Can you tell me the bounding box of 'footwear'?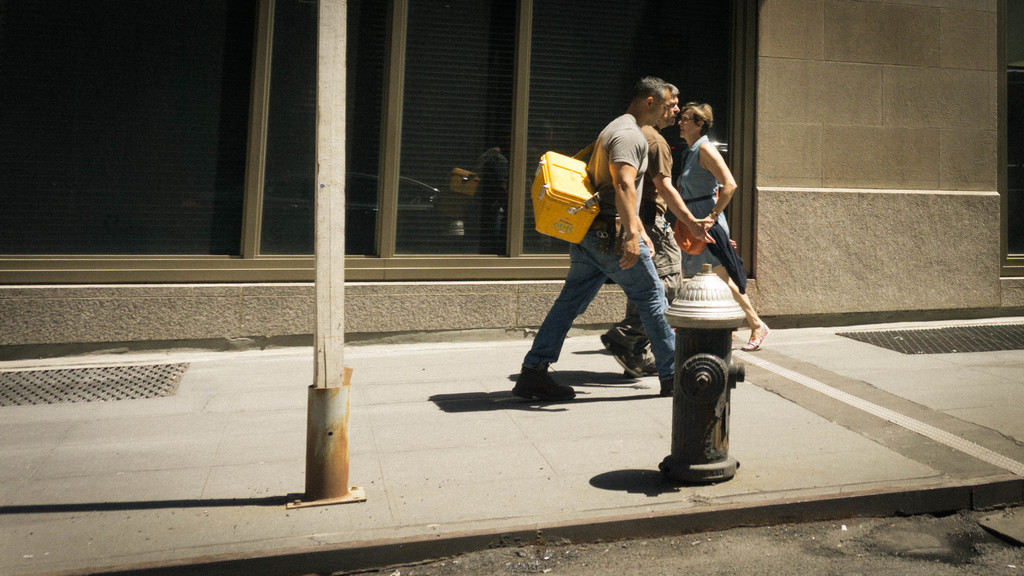
[600, 334, 650, 377].
